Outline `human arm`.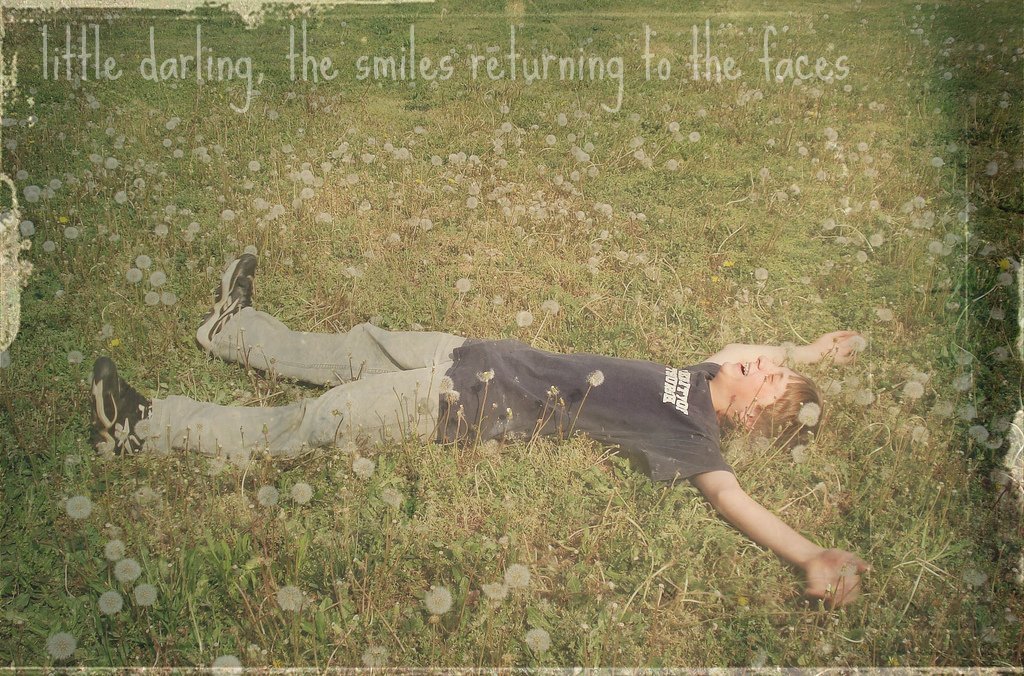
Outline: BBox(657, 462, 845, 601).
